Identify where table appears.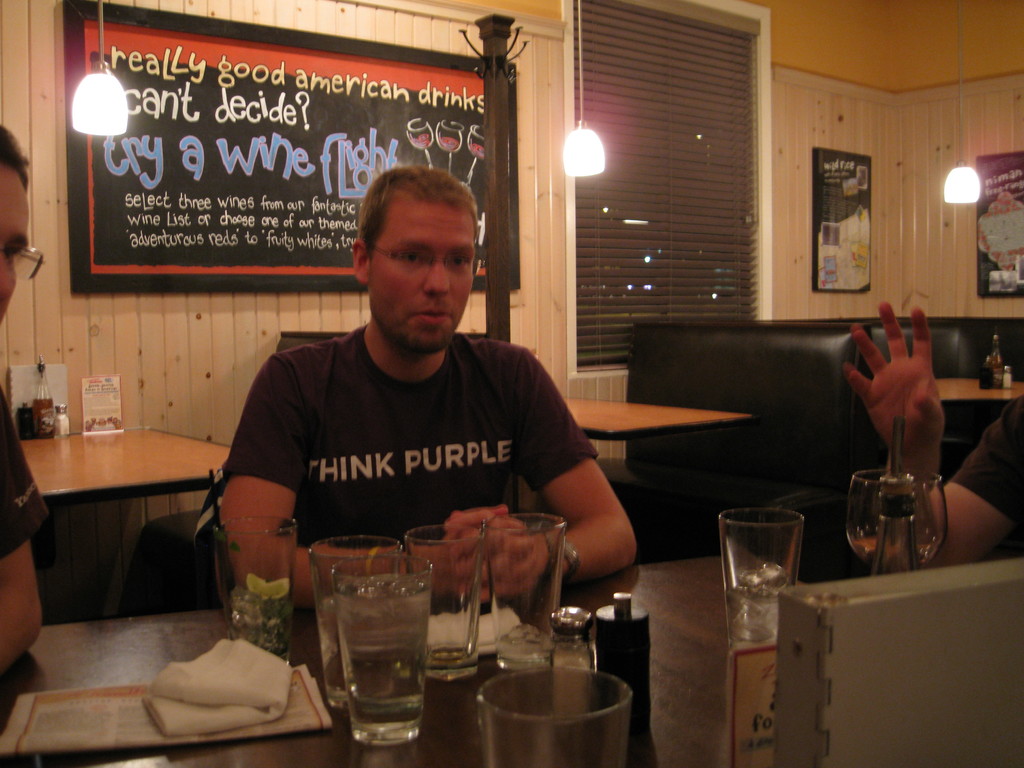
Appears at bbox=(943, 377, 1023, 408).
